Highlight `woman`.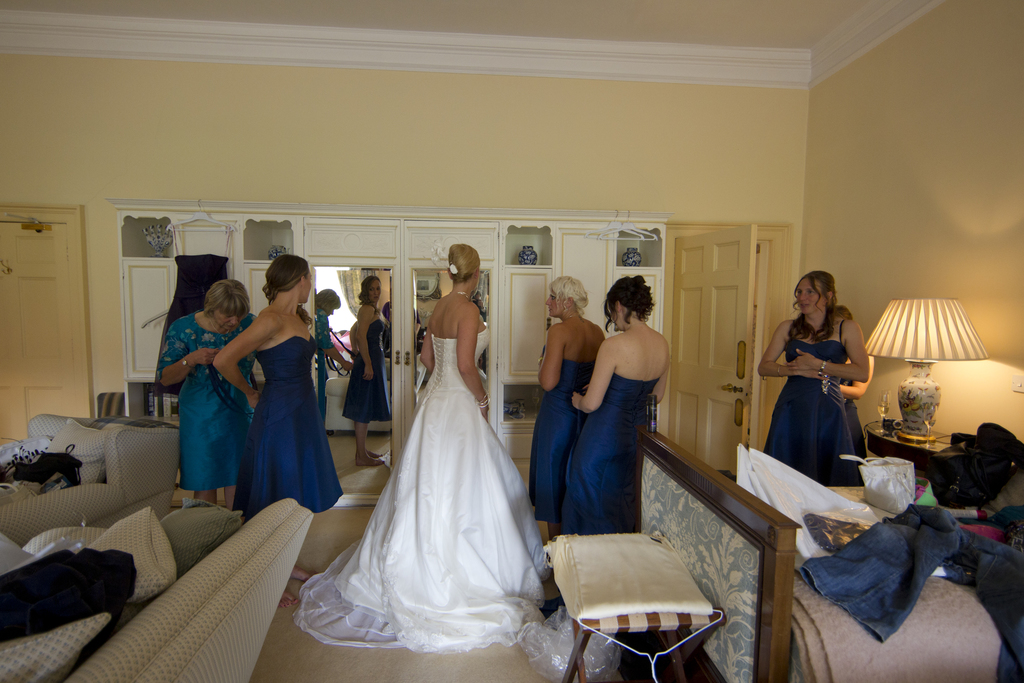
Highlighted region: [left=152, top=281, right=257, bottom=516].
